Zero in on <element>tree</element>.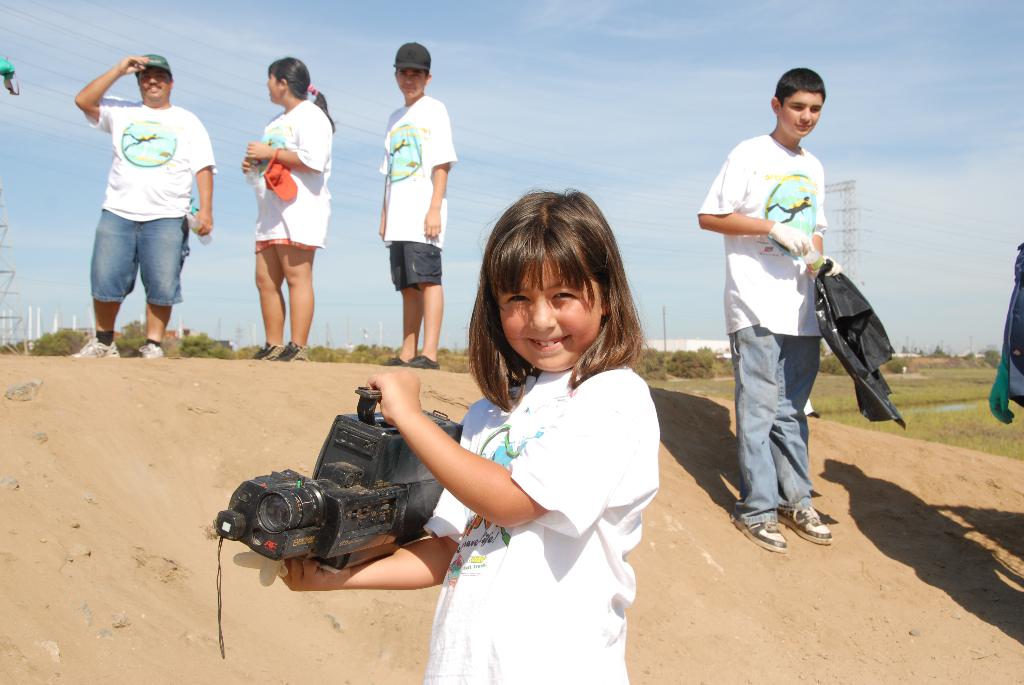
Zeroed in: [30,324,88,357].
